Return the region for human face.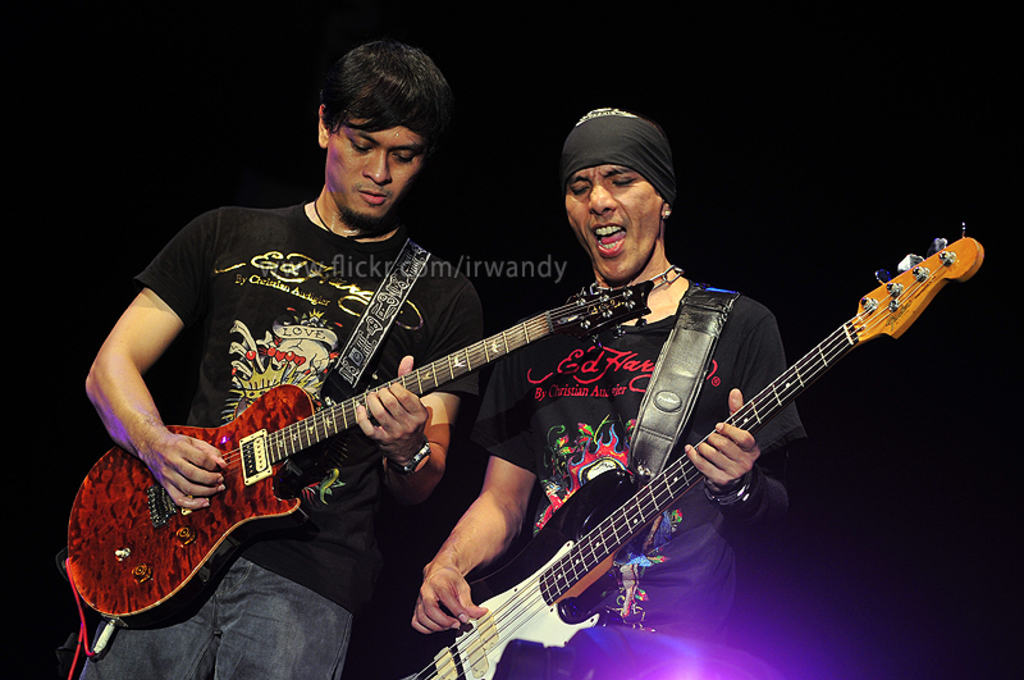
{"left": 566, "top": 164, "right": 664, "bottom": 282}.
